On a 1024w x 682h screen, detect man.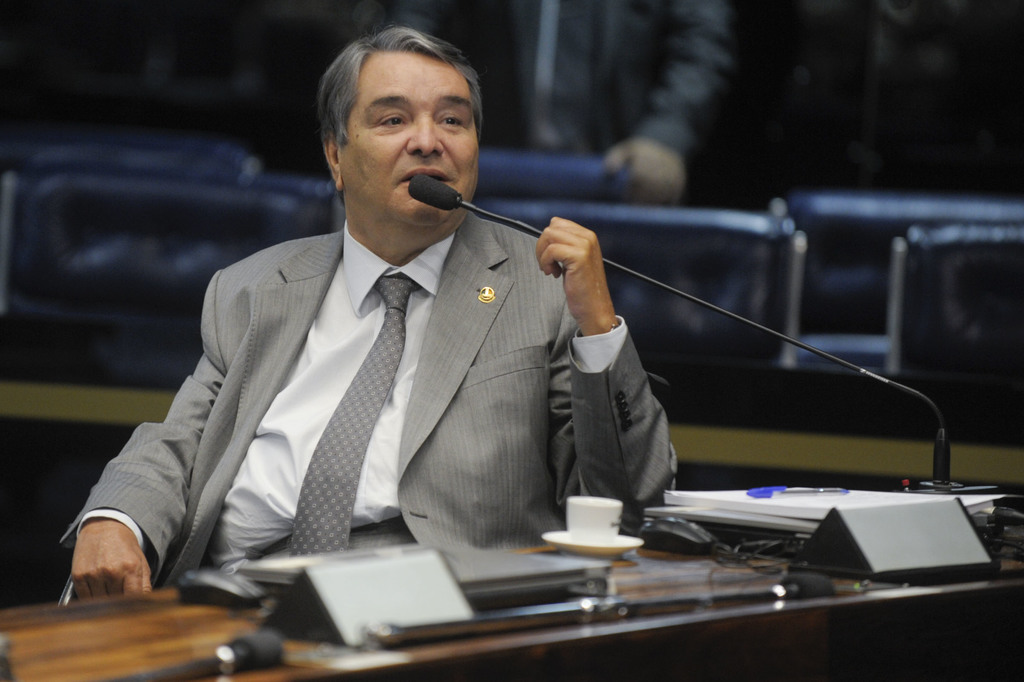
pyautogui.locateOnScreen(118, 67, 639, 590).
